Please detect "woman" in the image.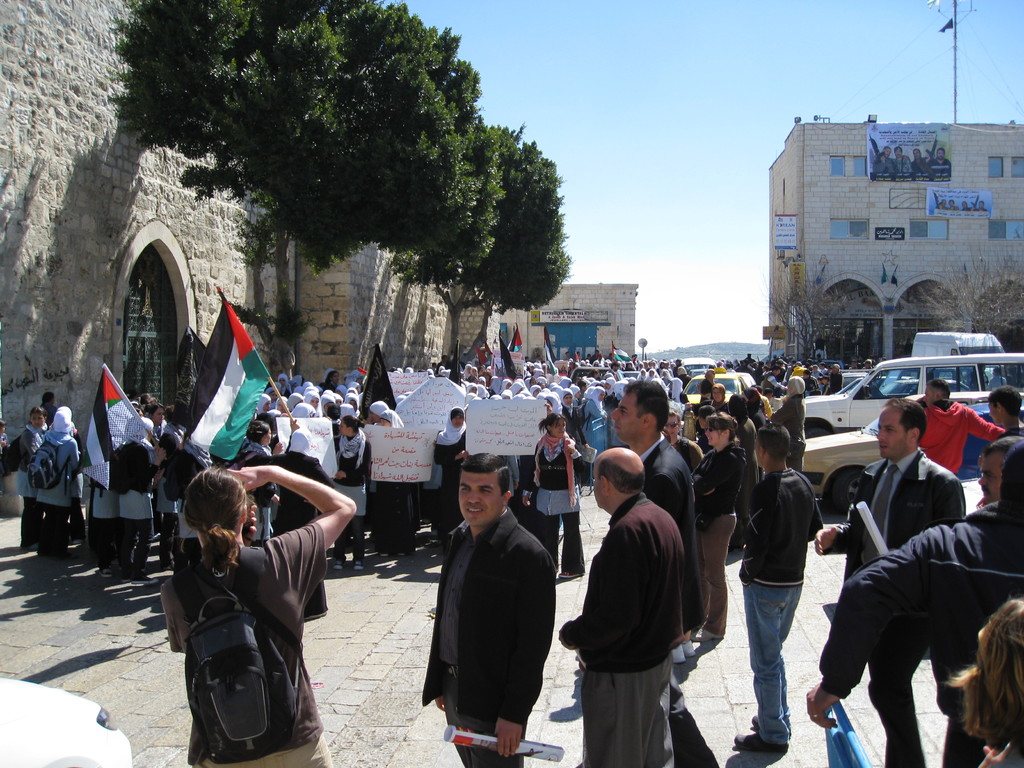
{"x1": 527, "y1": 414, "x2": 591, "y2": 574}.
